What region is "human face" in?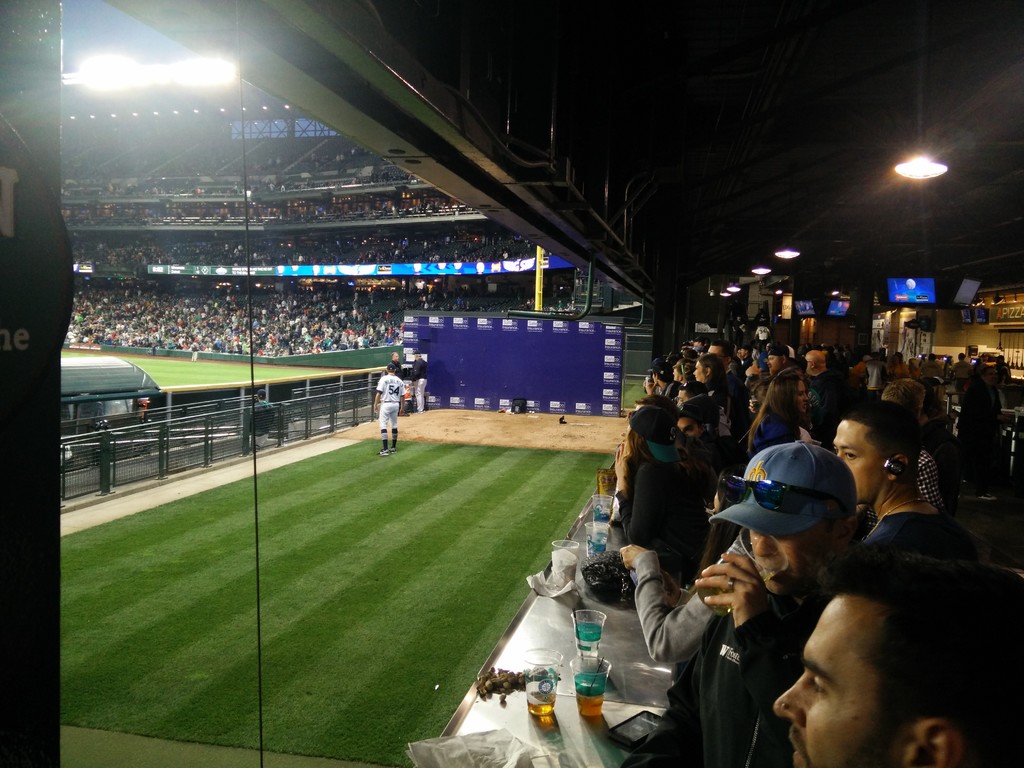
Rect(764, 352, 779, 367).
